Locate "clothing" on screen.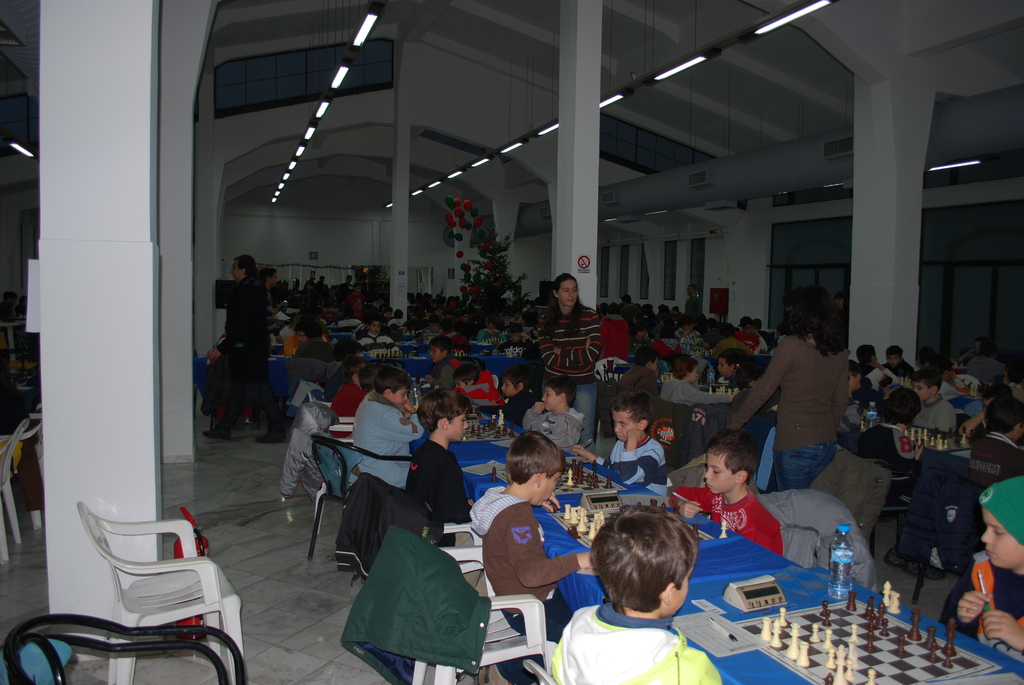
On screen at bbox=[967, 436, 1018, 484].
